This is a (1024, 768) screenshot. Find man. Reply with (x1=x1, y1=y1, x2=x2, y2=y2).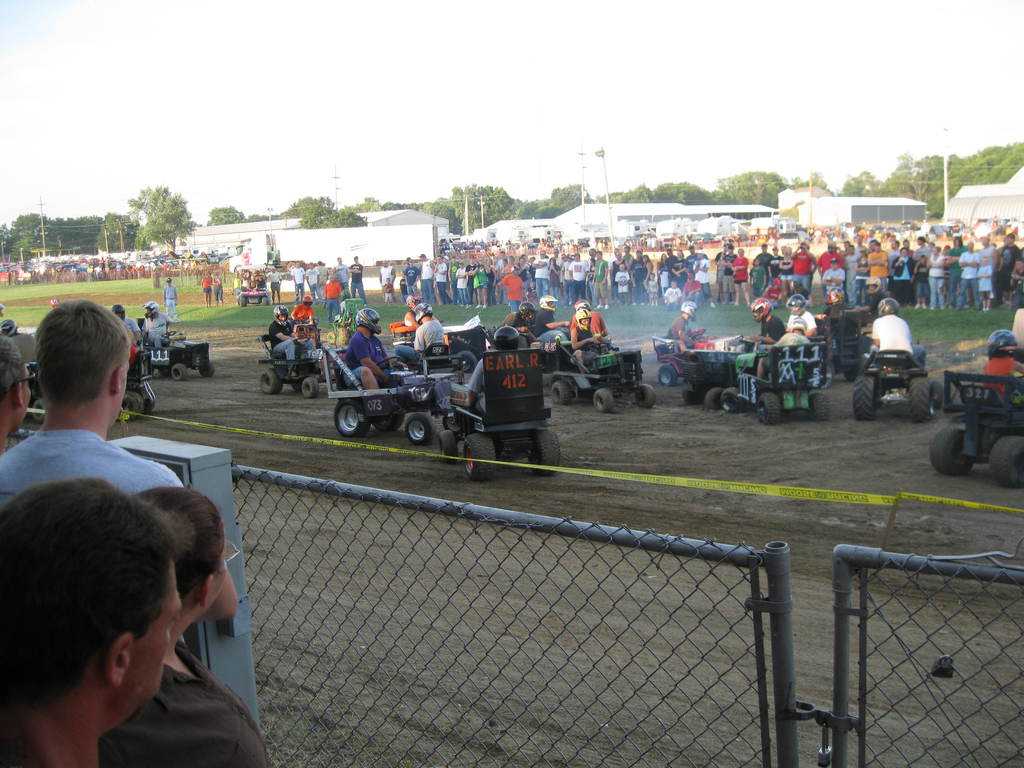
(x1=0, y1=321, x2=225, y2=611).
